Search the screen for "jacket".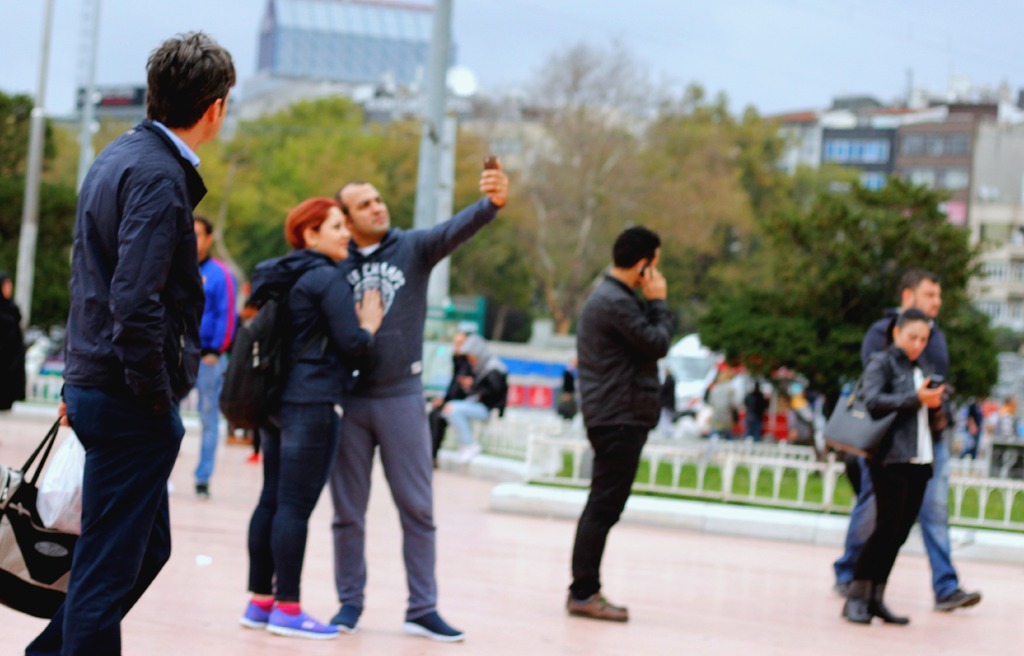
Found at region(241, 241, 380, 401).
